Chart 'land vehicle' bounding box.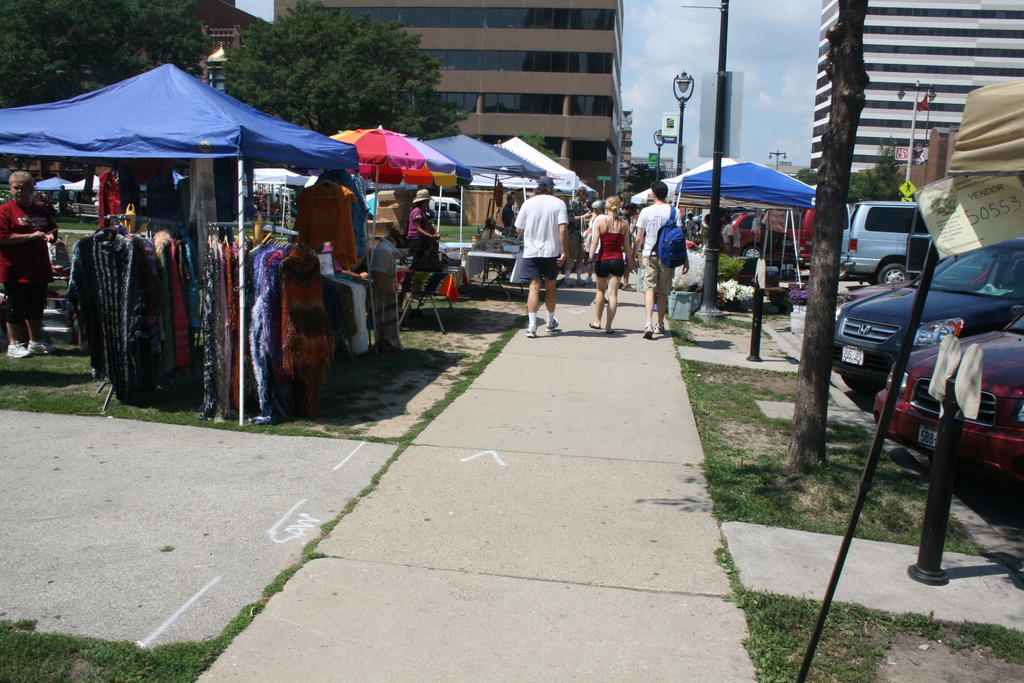
Charted: 877,313,1023,477.
